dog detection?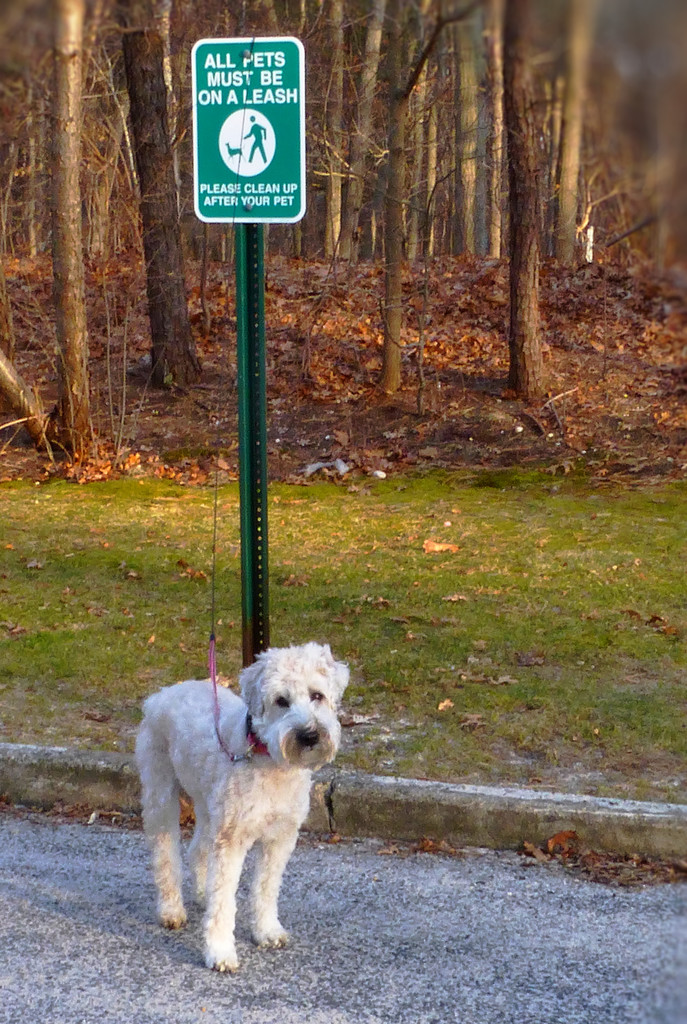
(133,641,353,977)
